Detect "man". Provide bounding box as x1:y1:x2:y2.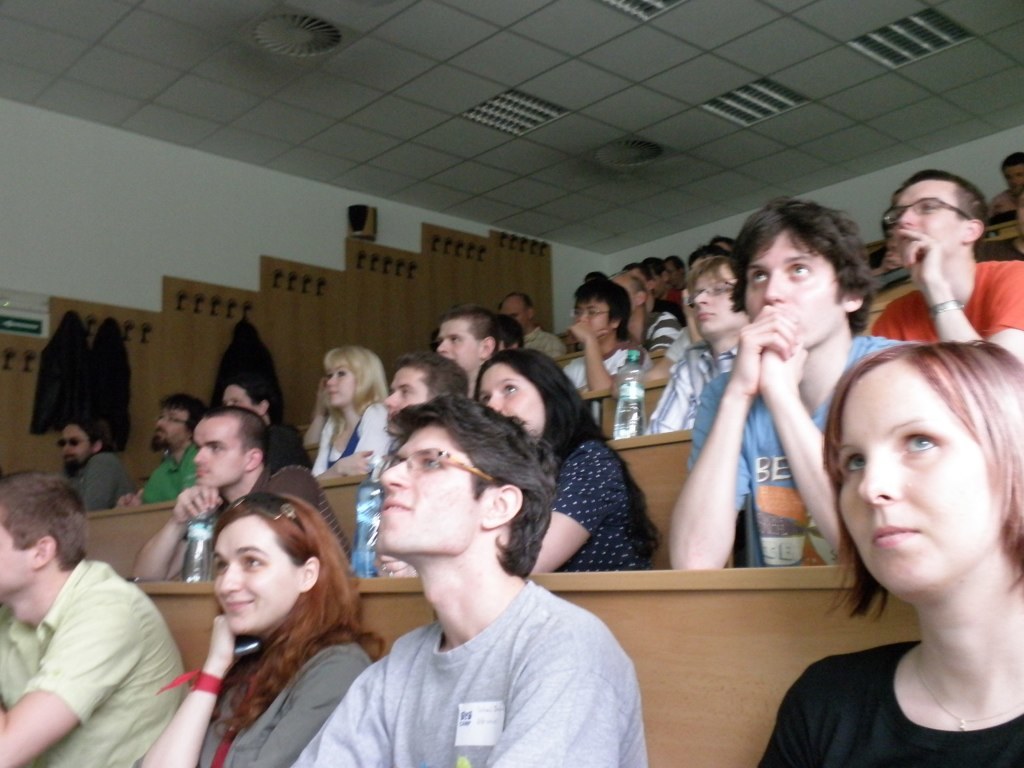
611:276:682:362.
